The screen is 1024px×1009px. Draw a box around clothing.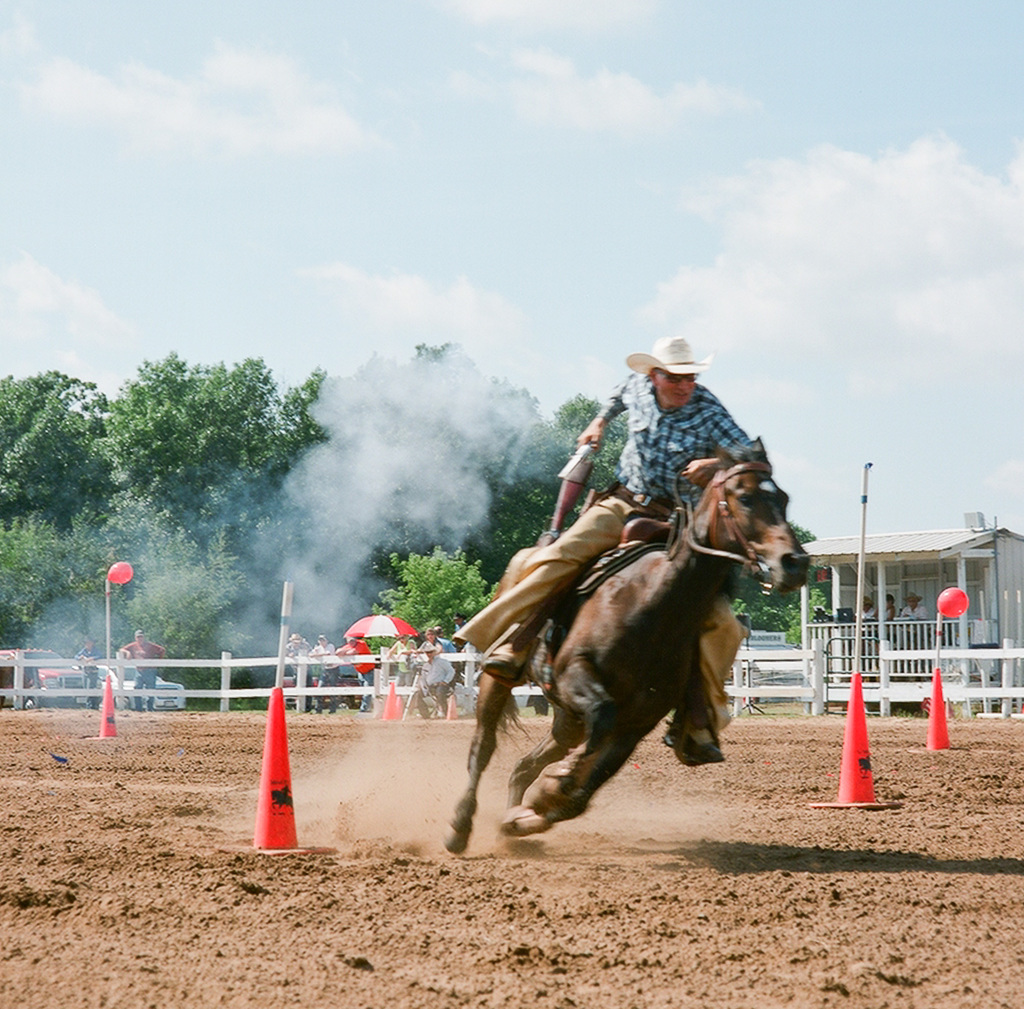
<bbox>881, 604, 895, 614</bbox>.
